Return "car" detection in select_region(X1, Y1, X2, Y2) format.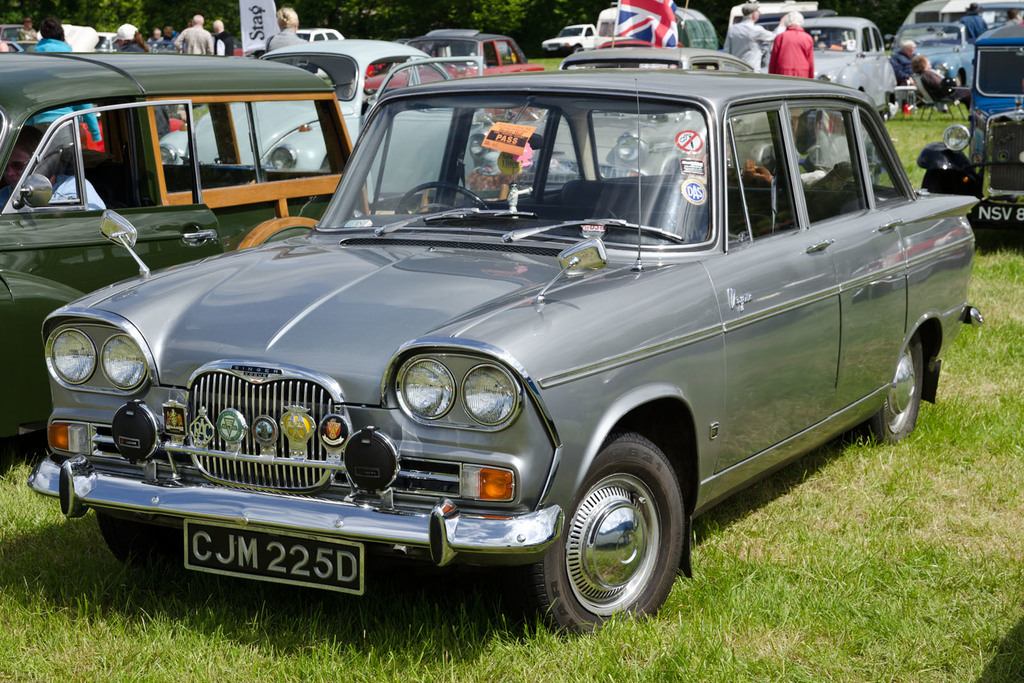
select_region(0, 24, 53, 56).
